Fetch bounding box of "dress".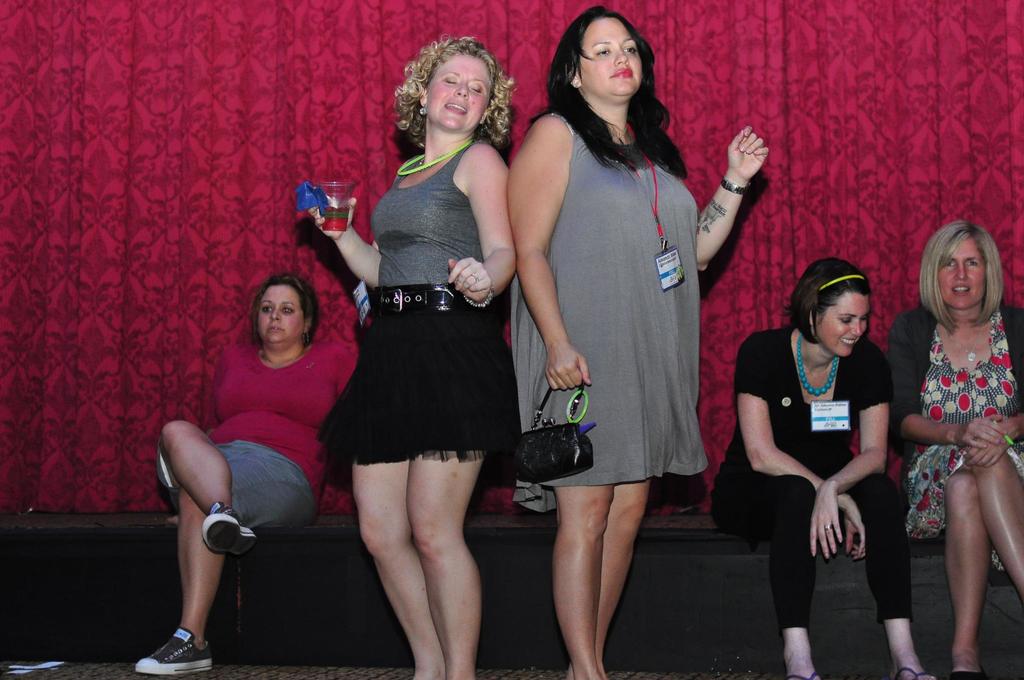
Bbox: (x1=509, y1=113, x2=713, y2=517).
